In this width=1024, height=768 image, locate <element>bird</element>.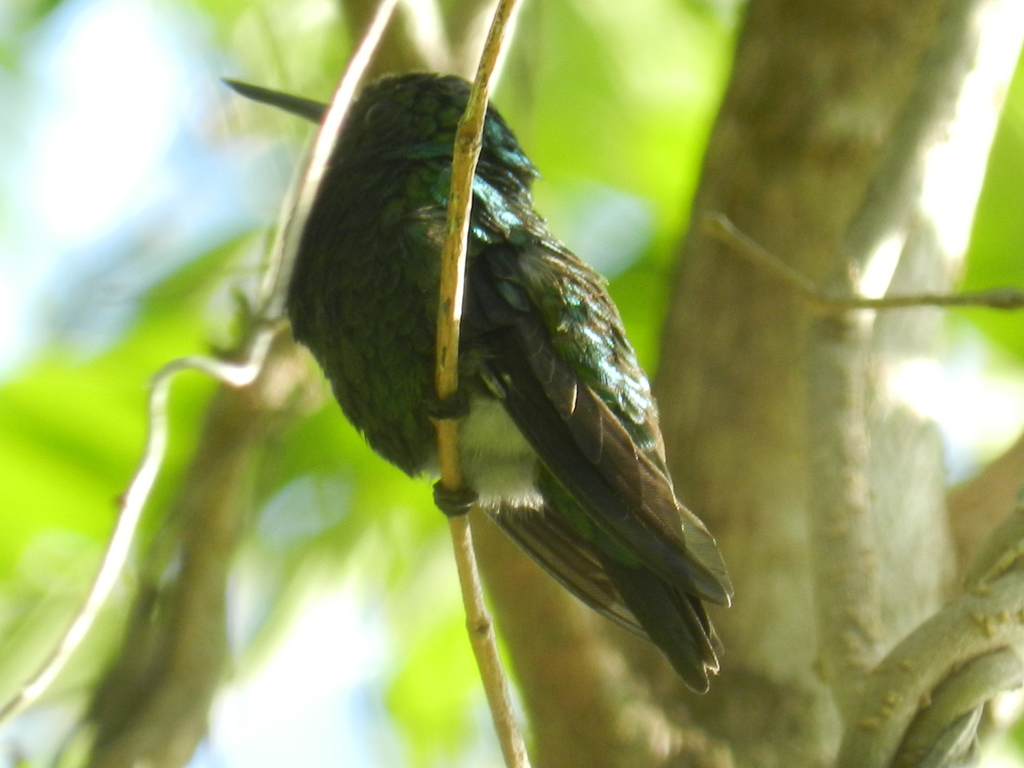
Bounding box: 223 60 739 676.
